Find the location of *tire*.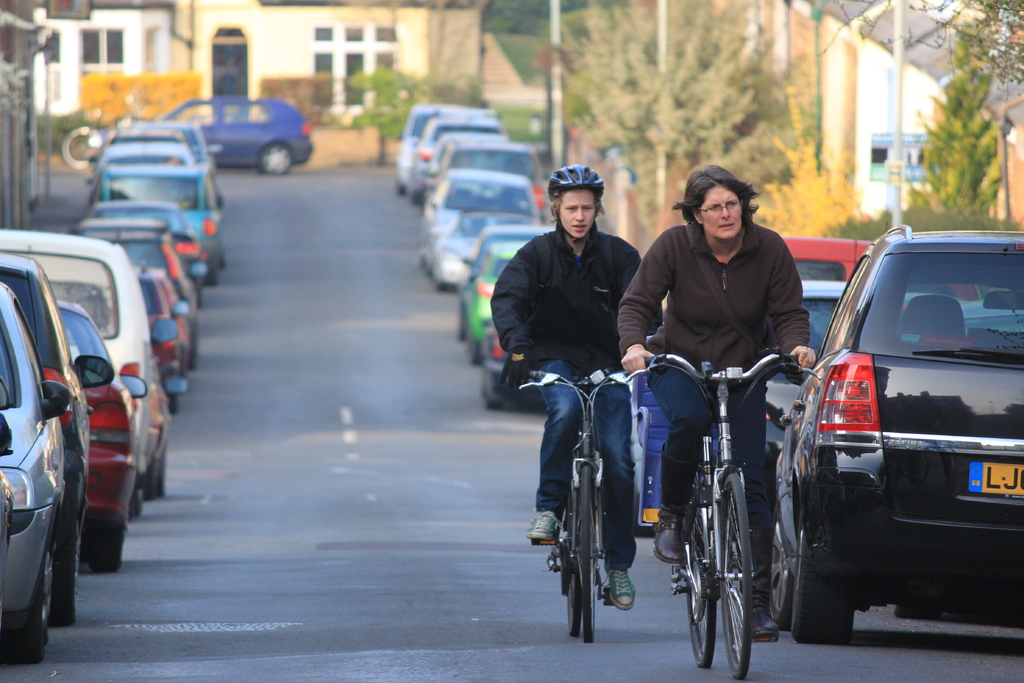
Location: bbox(436, 274, 447, 290).
